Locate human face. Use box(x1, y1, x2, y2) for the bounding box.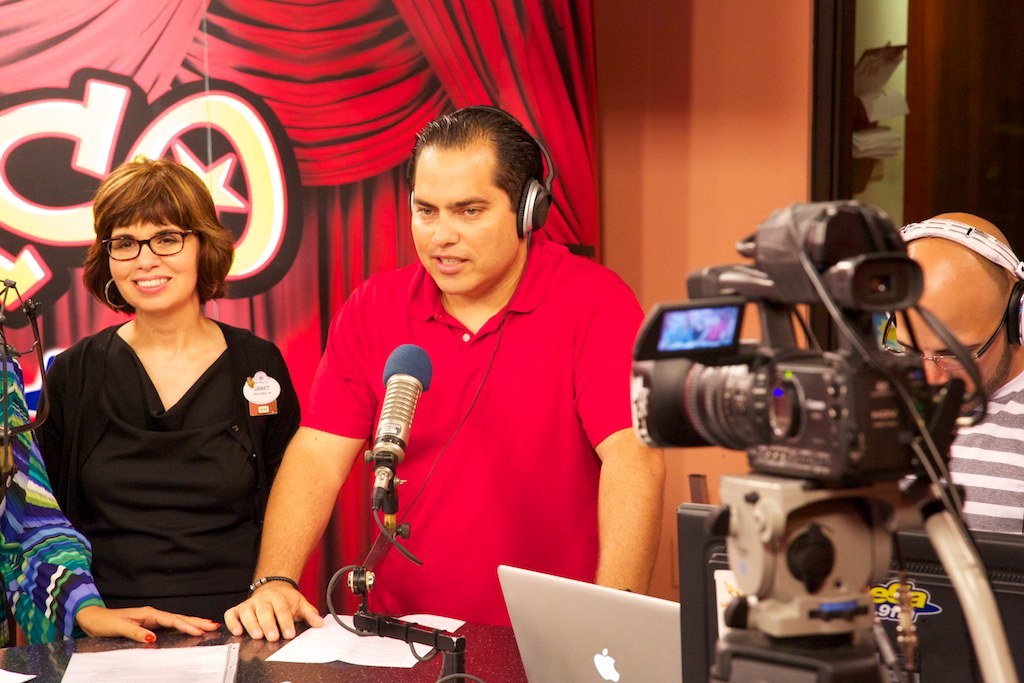
box(110, 227, 203, 308).
